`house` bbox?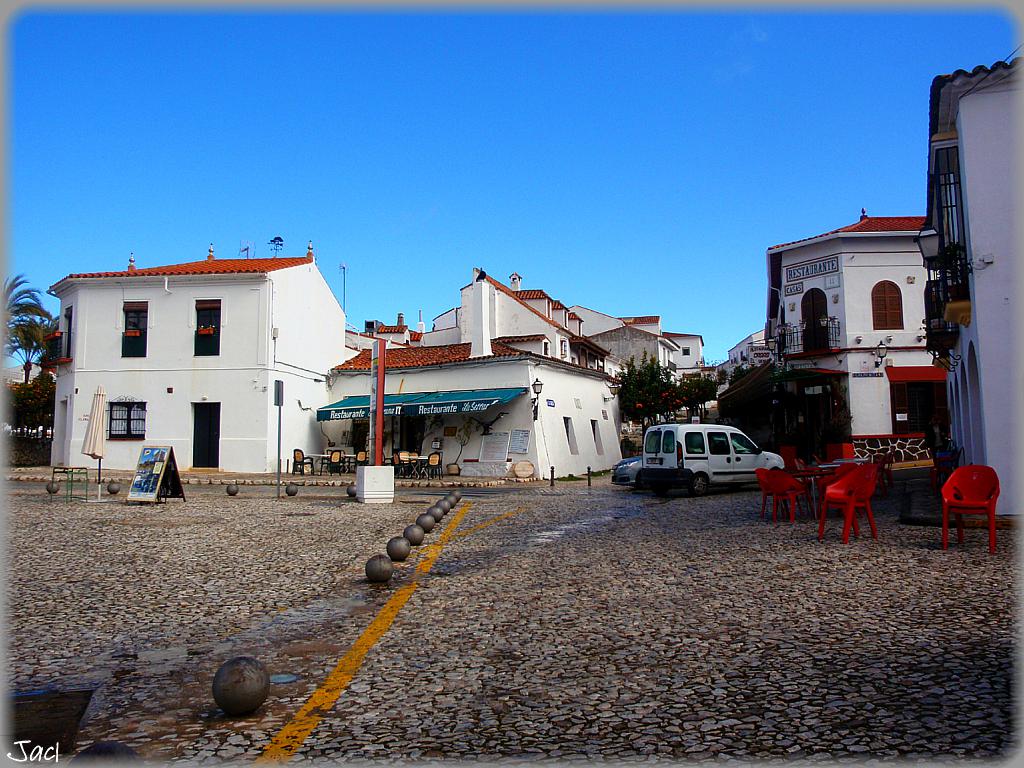
<box>710,323,779,397</box>
